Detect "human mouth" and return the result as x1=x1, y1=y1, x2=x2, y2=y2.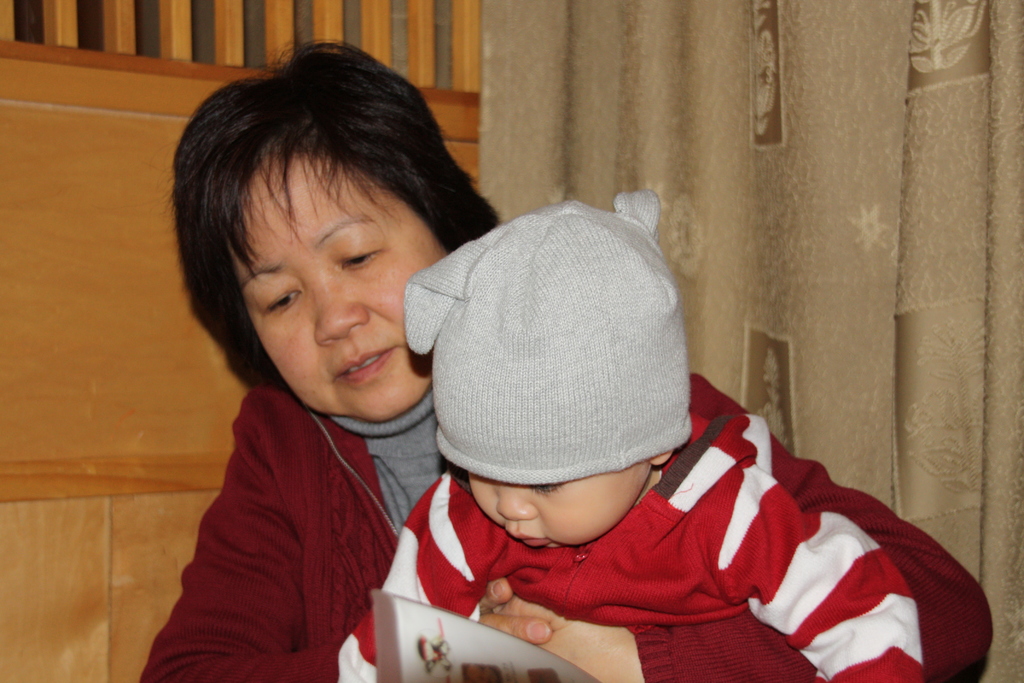
x1=506, y1=529, x2=552, y2=557.
